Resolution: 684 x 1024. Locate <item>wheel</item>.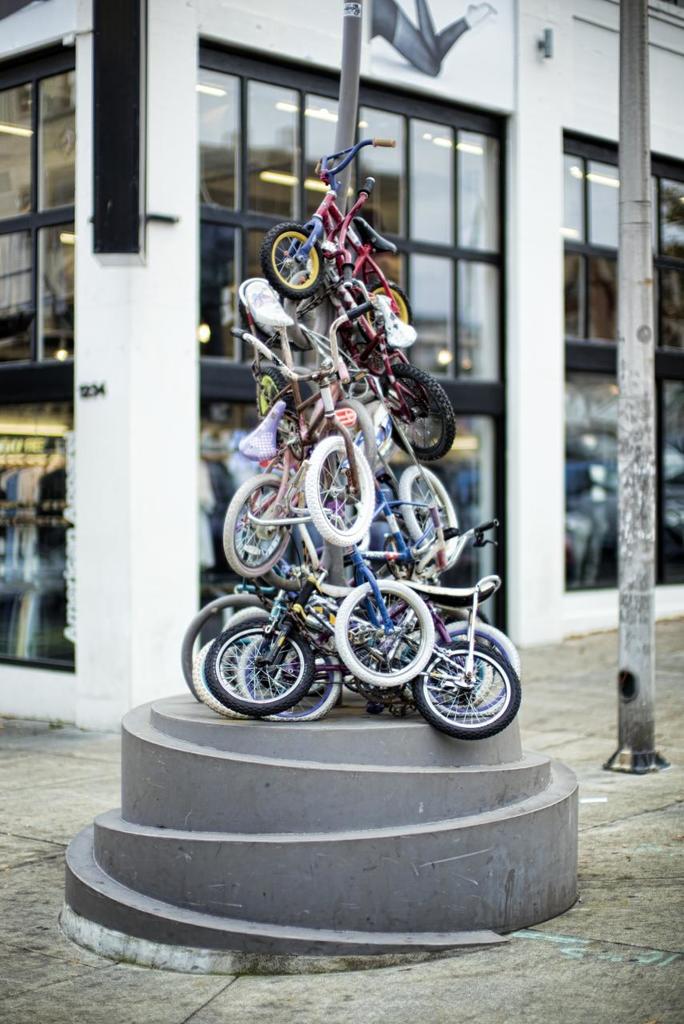
439, 619, 523, 697.
